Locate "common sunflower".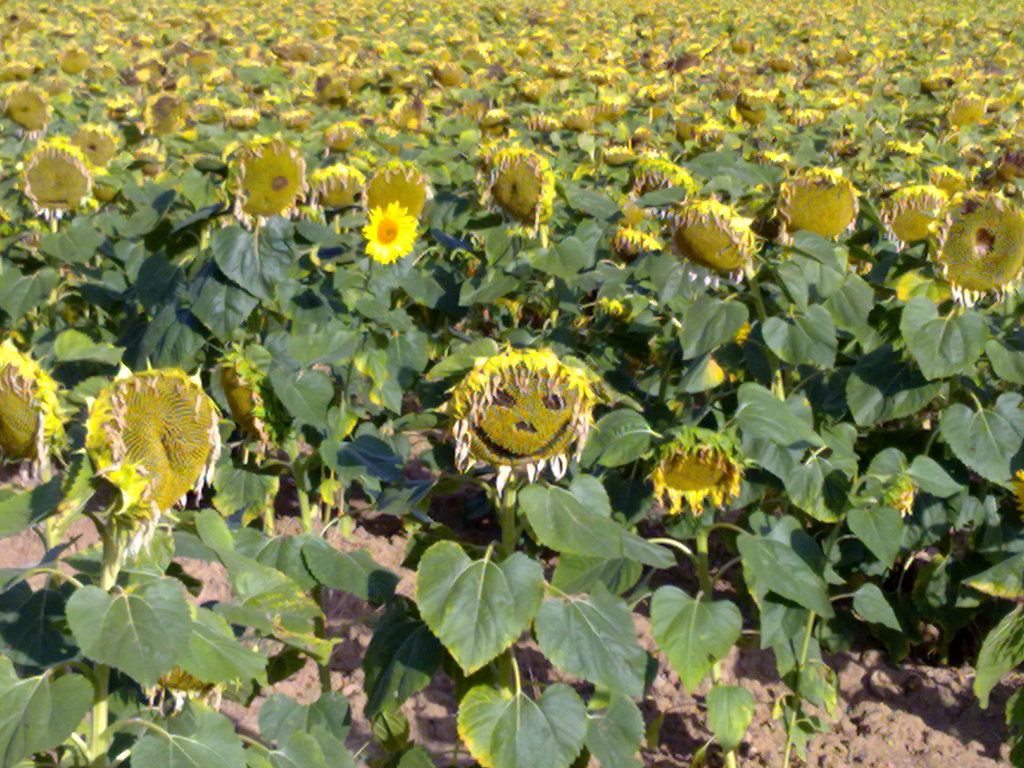
Bounding box: left=485, top=143, right=555, bottom=232.
